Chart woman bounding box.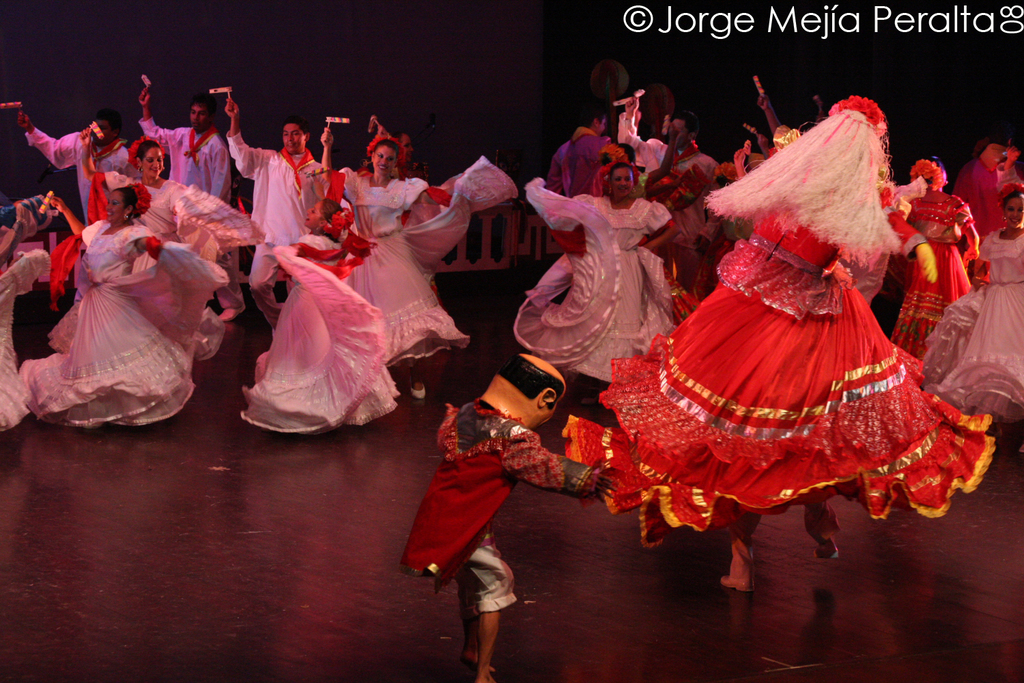
Charted: <bbox>309, 116, 518, 402</bbox>.
